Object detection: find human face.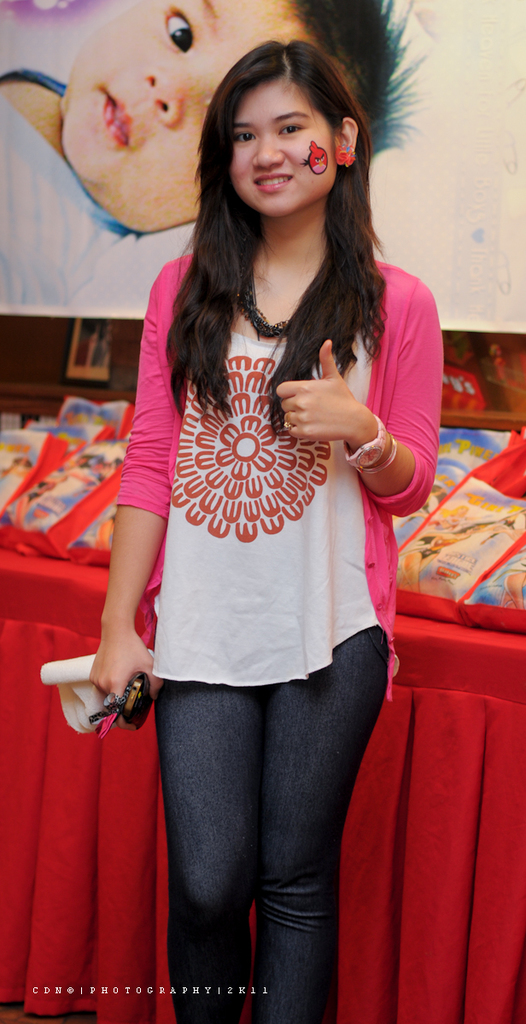
bbox=(233, 79, 341, 216).
